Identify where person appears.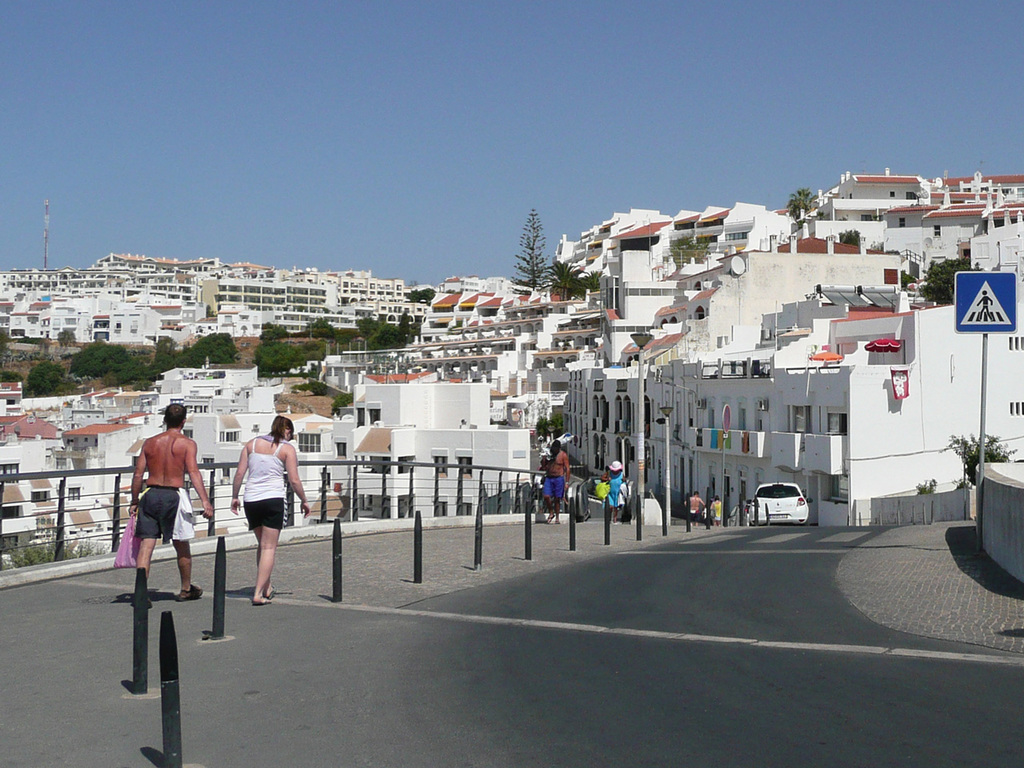
Appears at [125, 398, 215, 606].
